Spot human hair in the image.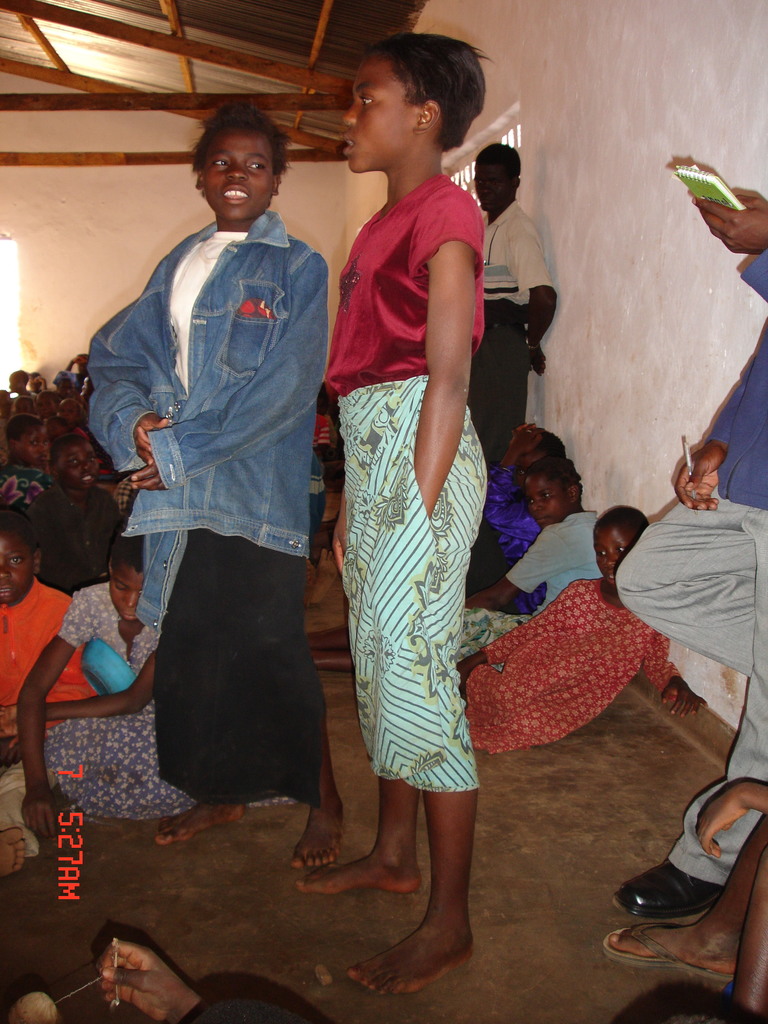
human hair found at 593:504:639:534.
